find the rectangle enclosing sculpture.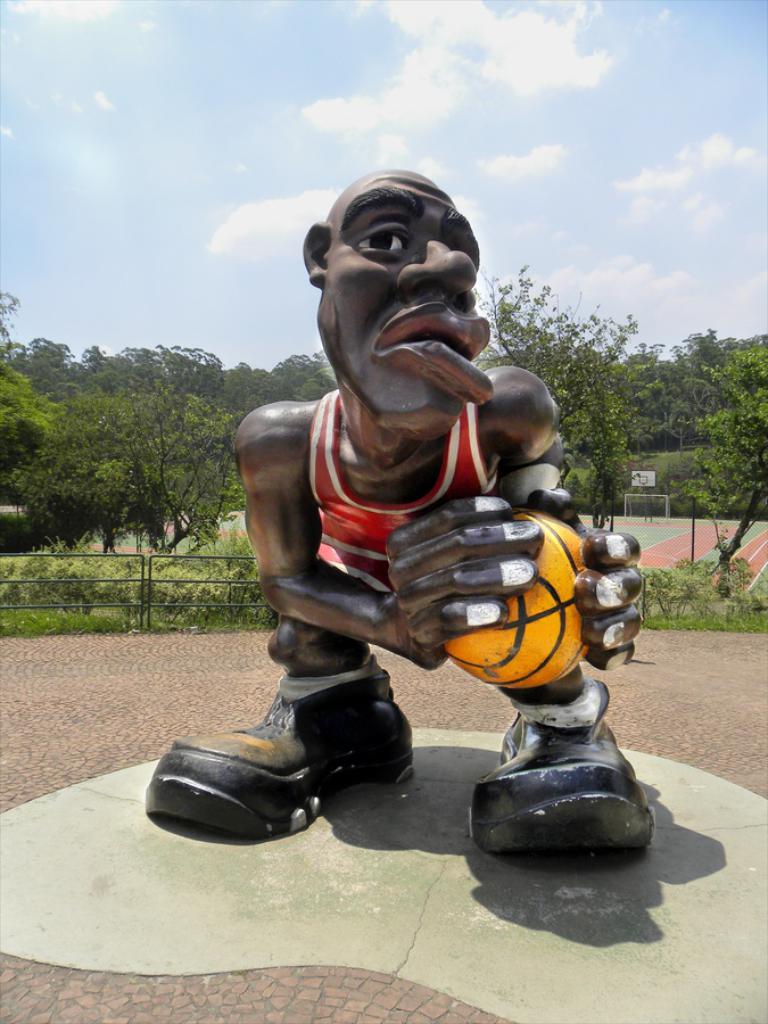
181,158,636,848.
